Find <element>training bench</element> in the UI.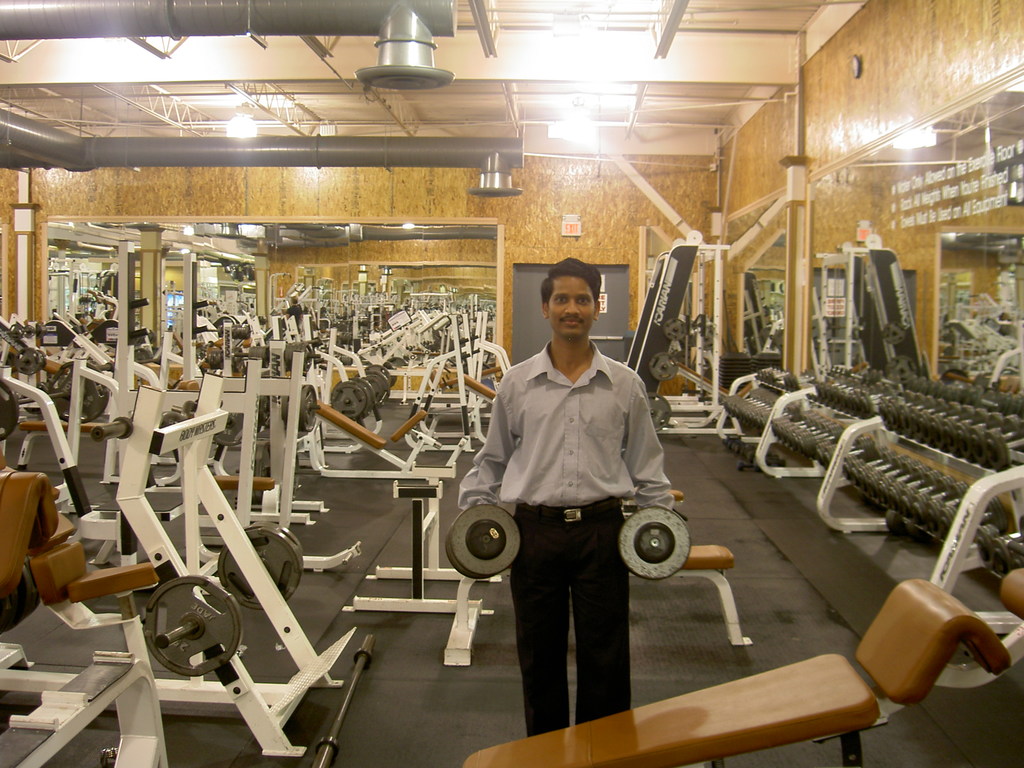
UI element at bbox=[441, 545, 747, 668].
